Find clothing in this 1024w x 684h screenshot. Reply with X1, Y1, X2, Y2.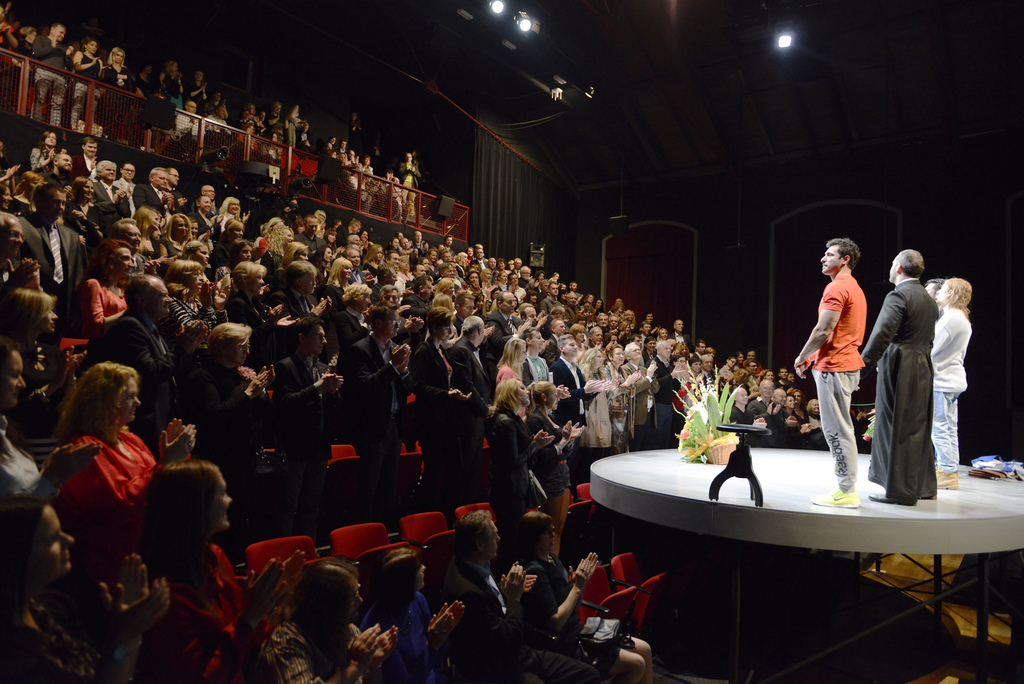
41, 169, 63, 185.
